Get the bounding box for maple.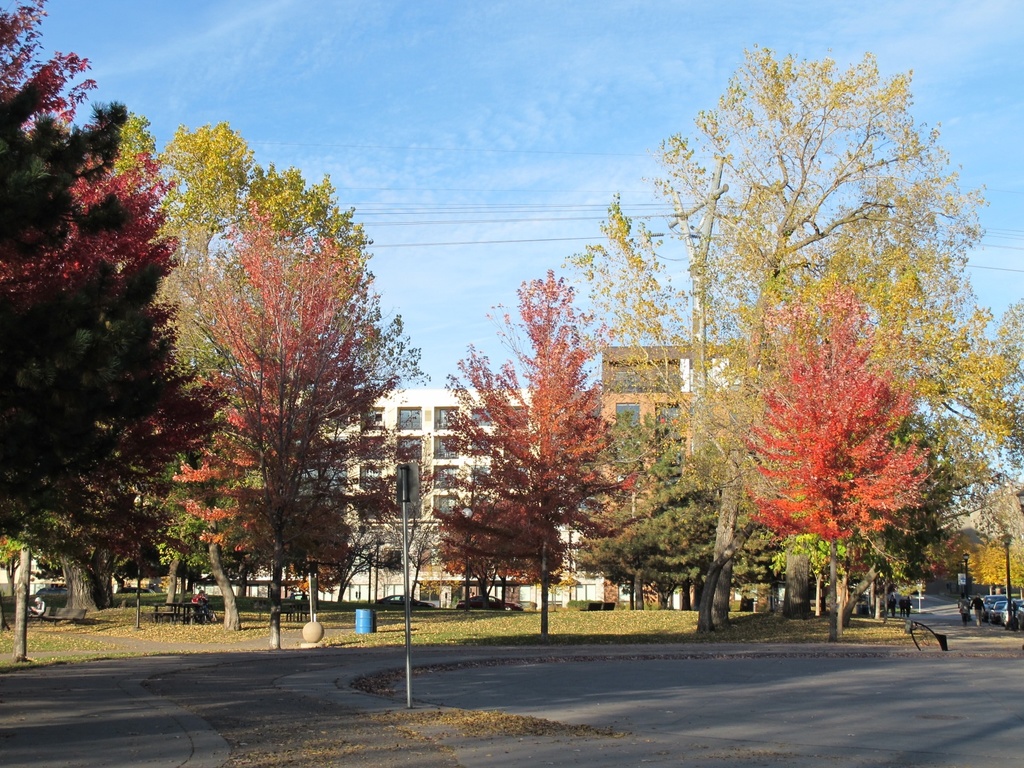
730 282 946 643.
